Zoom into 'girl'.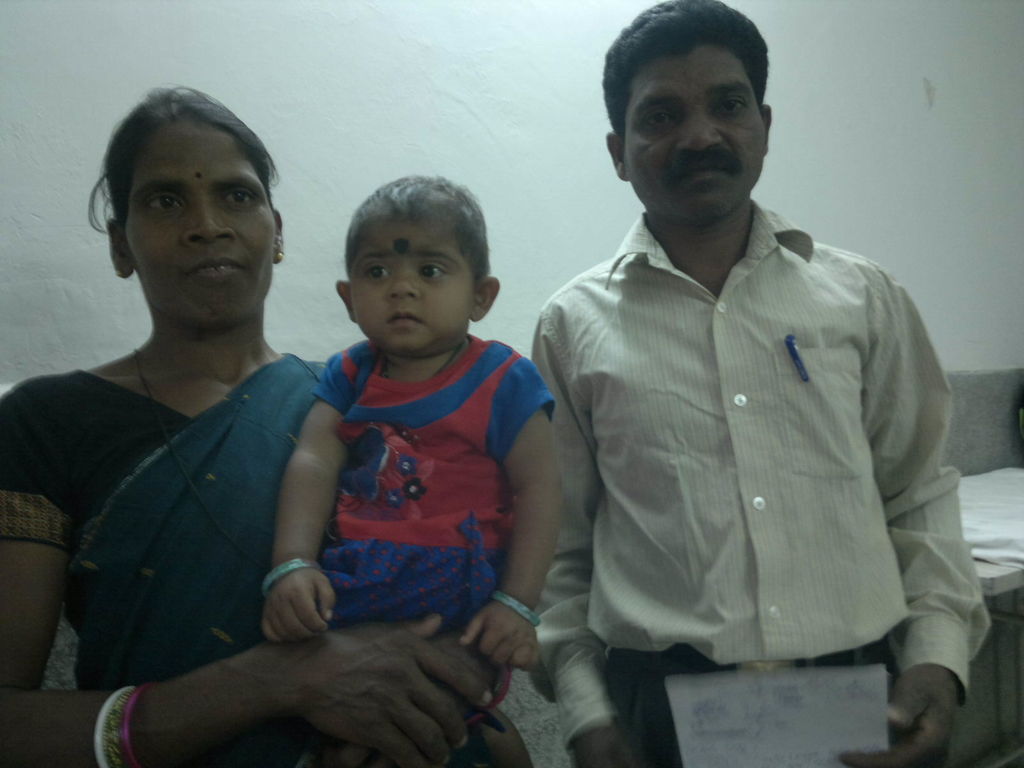
Zoom target: pyautogui.locateOnScreen(267, 180, 563, 767).
